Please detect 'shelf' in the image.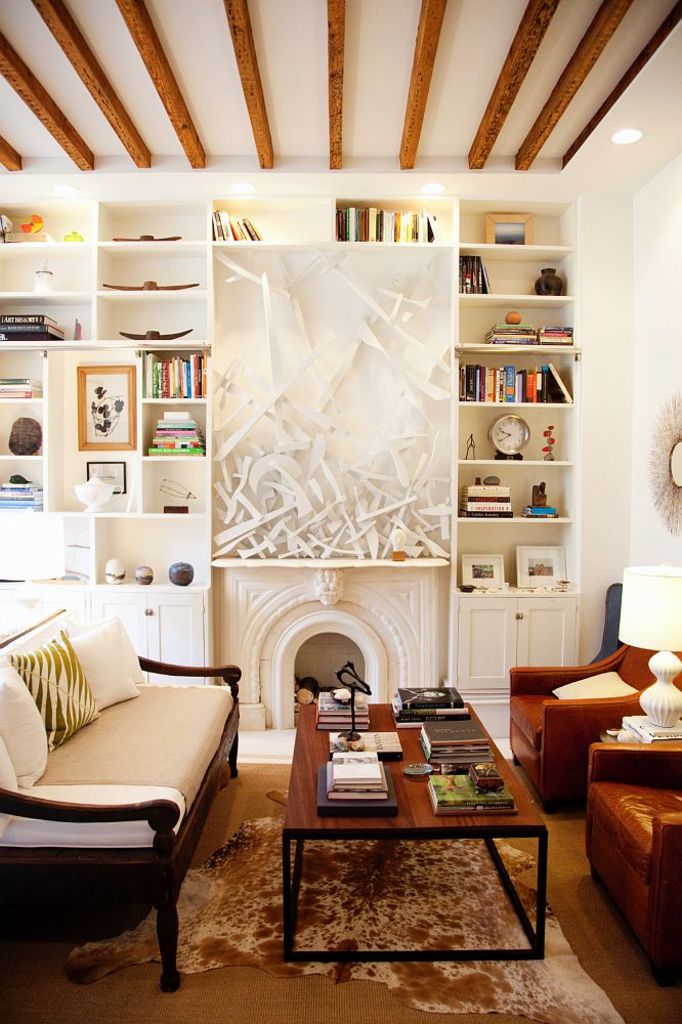
0,344,95,396.
